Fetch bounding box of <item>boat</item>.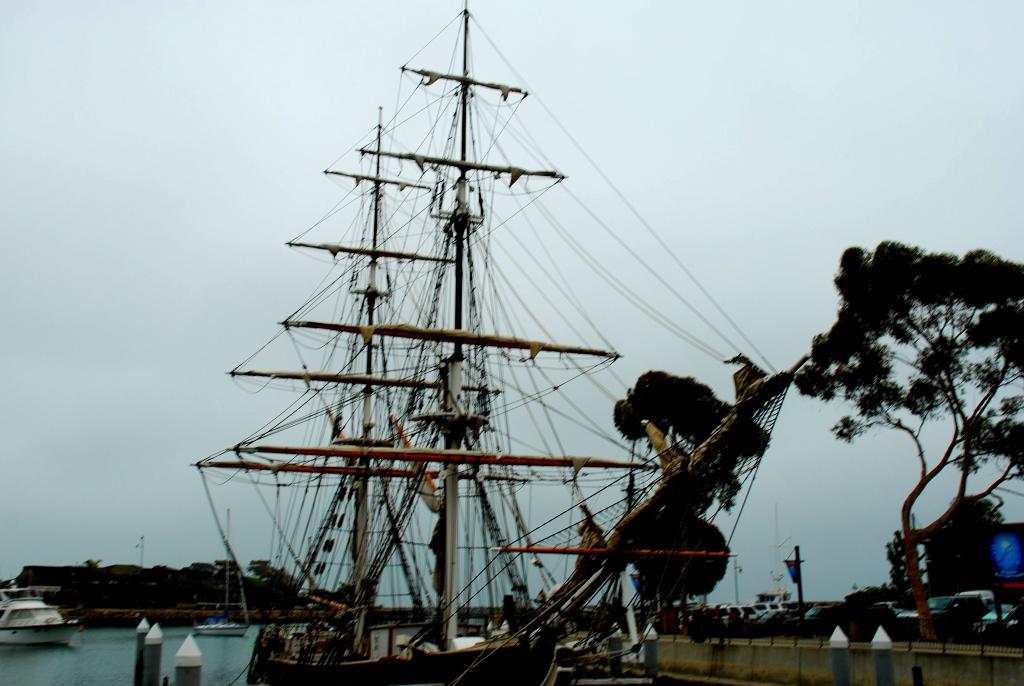
Bbox: bbox=(155, 42, 865, 669).
